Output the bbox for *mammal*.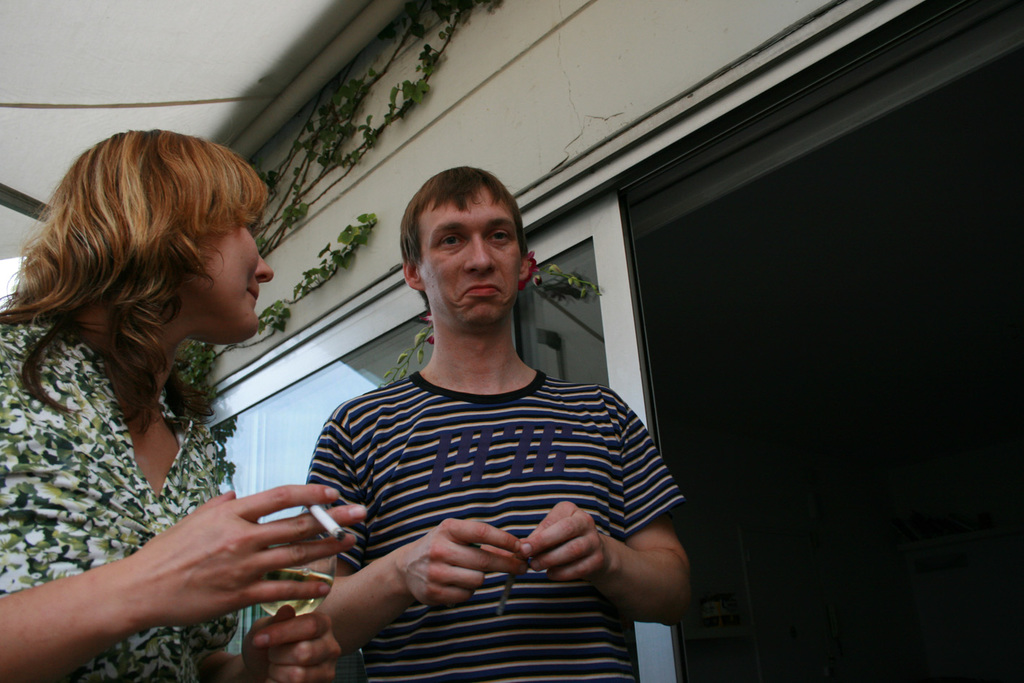
(302,165,701,682).
